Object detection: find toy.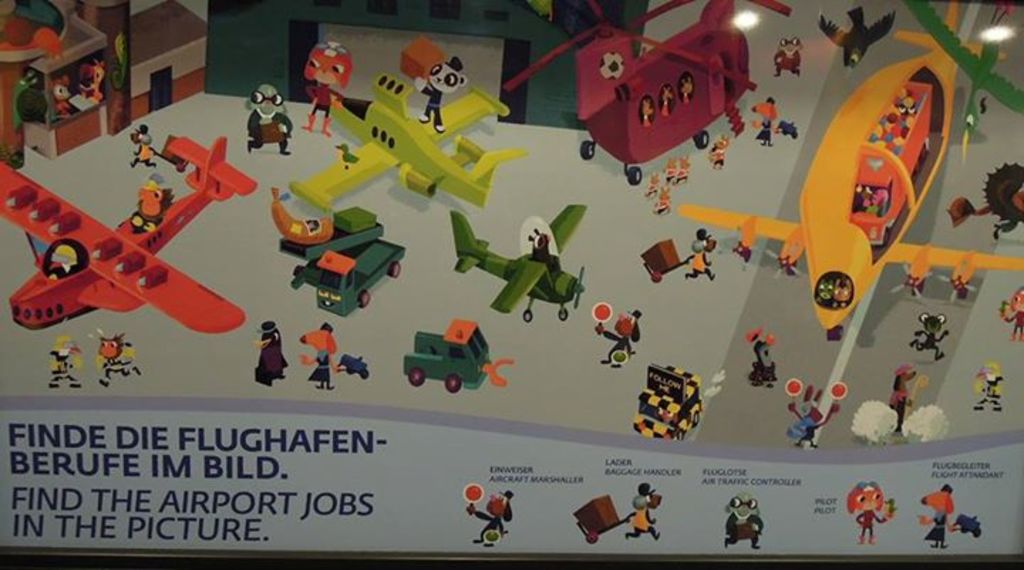
bbox(886, 361, 930, 432).
